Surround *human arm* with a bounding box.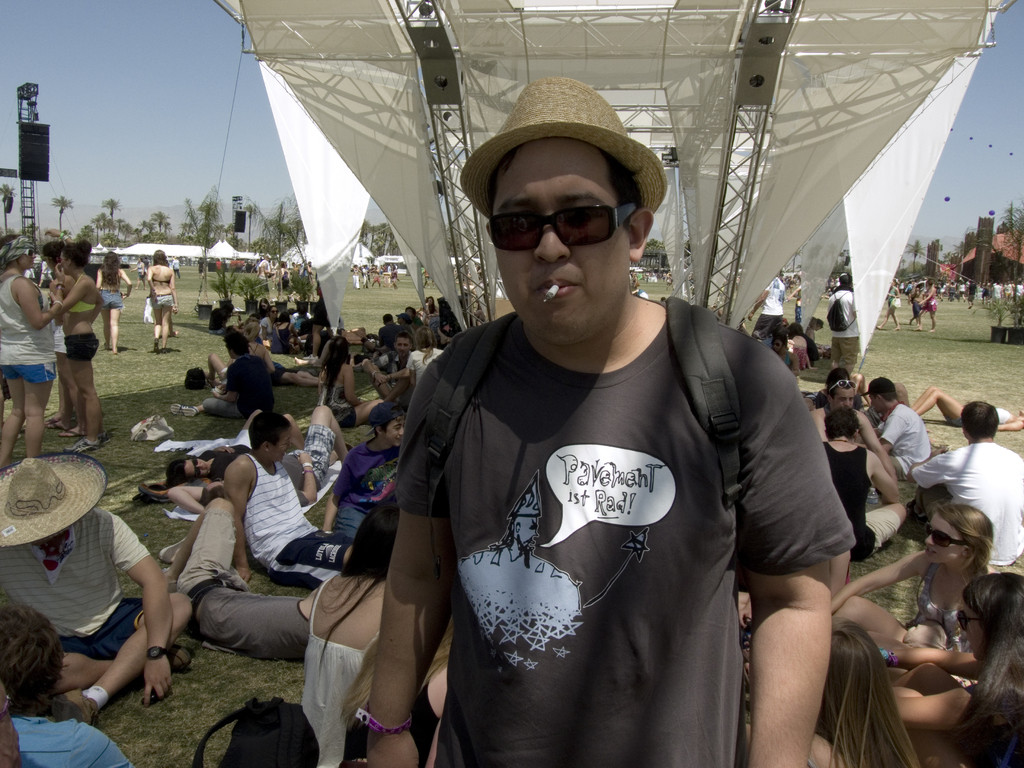
<bbox>865, 631, 975, 673</bbox>.
